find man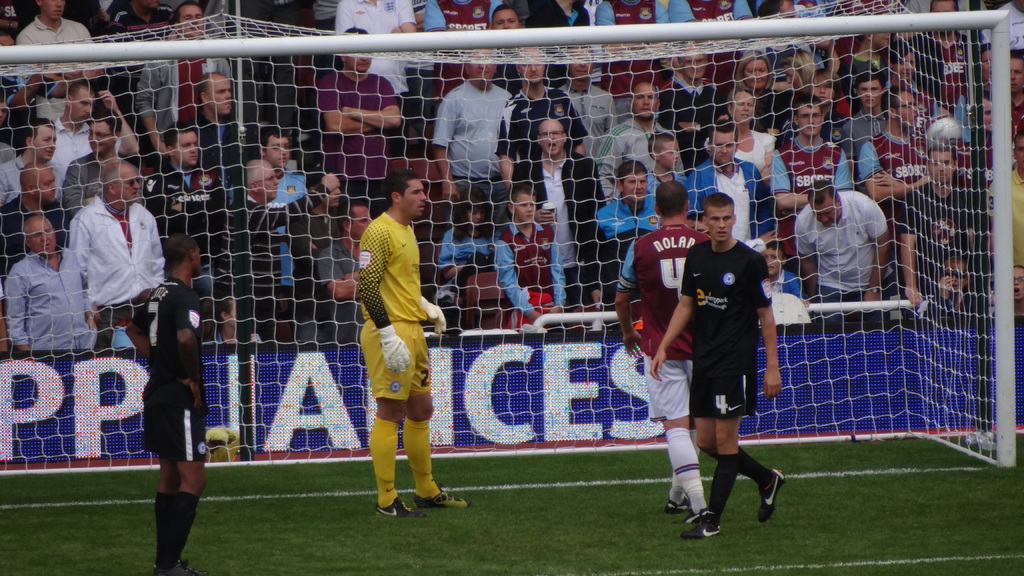
(1008,133,1023,266)
